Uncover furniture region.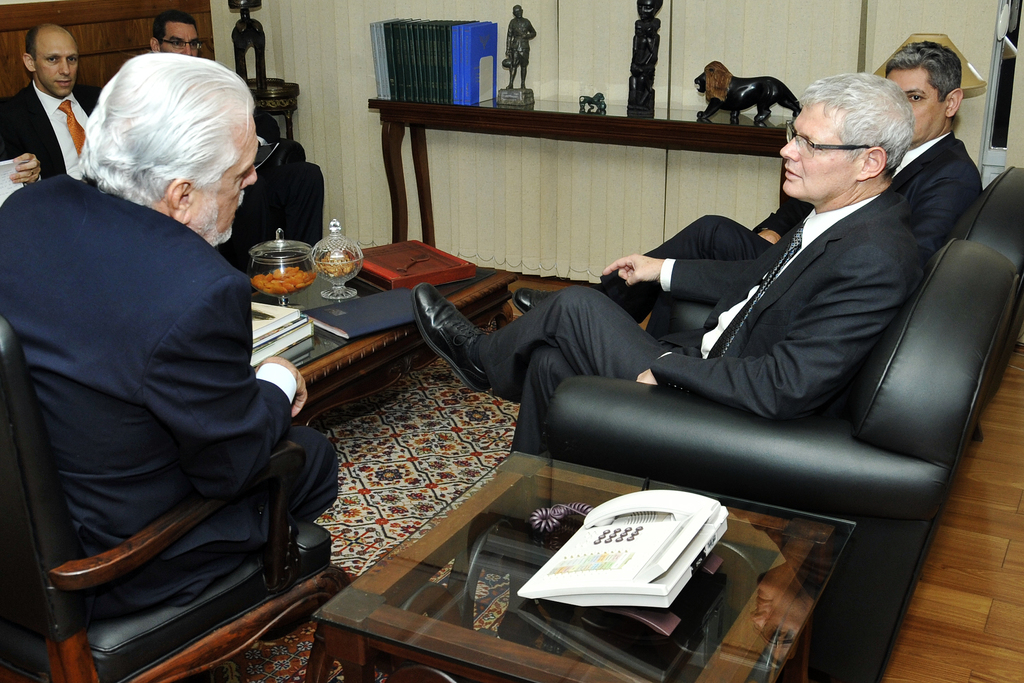
Uncovered: select_region(256, 138, 306, 172).
